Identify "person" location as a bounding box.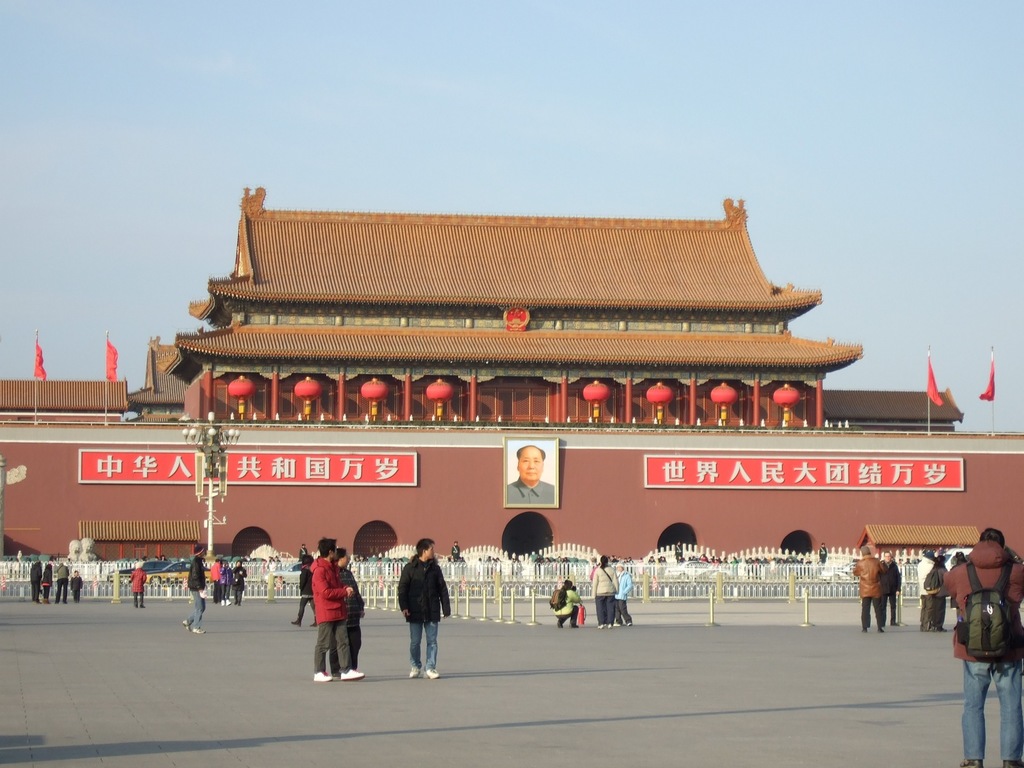
{"x1": 880, "y1": 550, "x2": 902, "y2": 627}.
